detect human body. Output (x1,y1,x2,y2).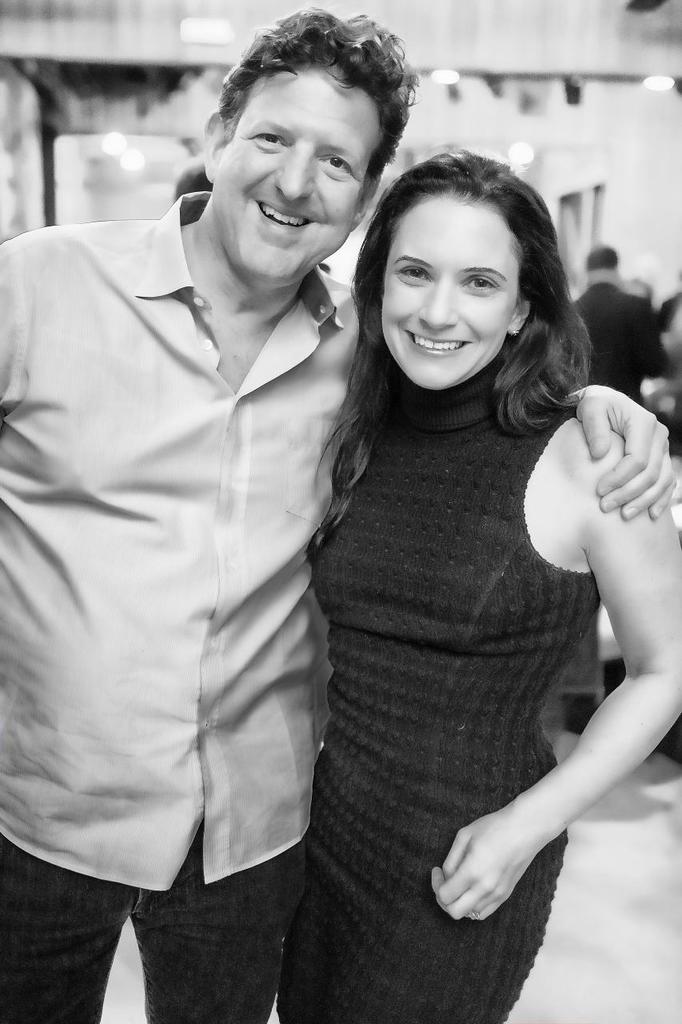
(0,187,675,1023).
